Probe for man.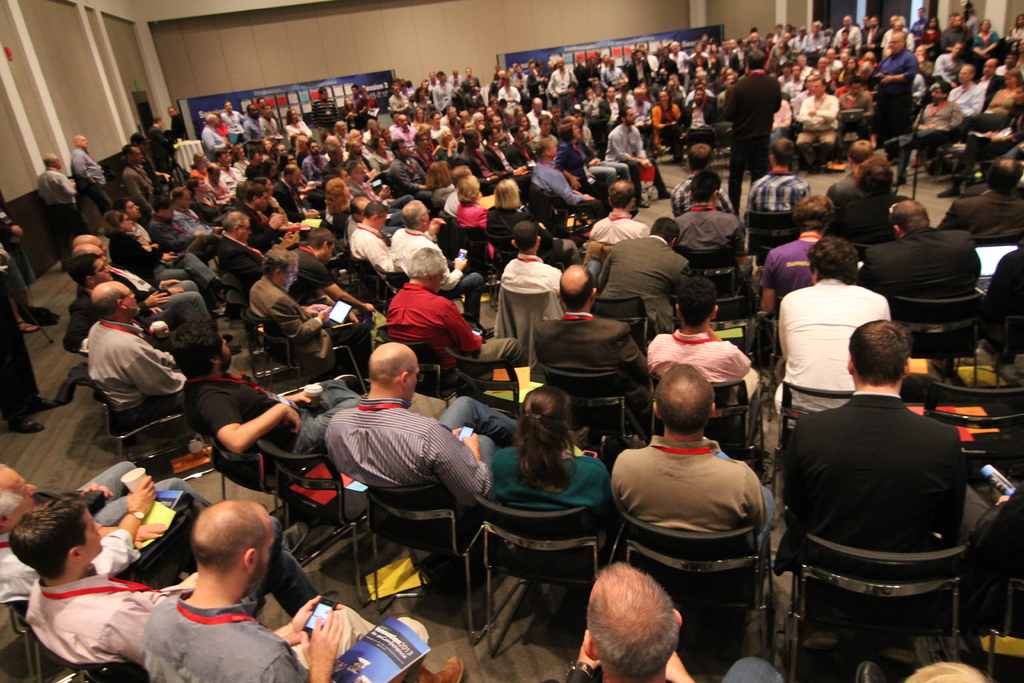
Probe result: bbox=(198, 112, 230, 163).
